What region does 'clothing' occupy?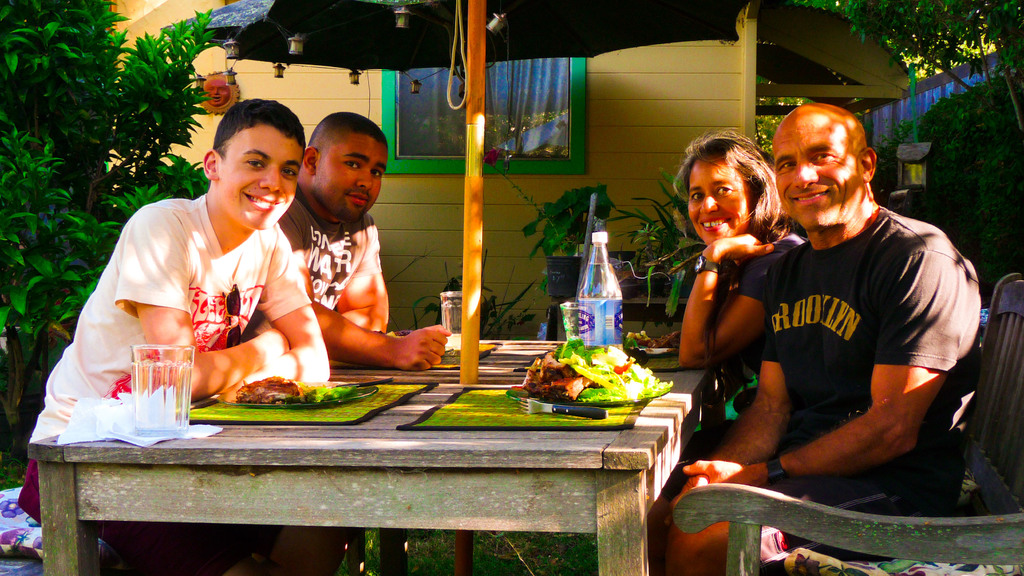
725:152:966:501.
